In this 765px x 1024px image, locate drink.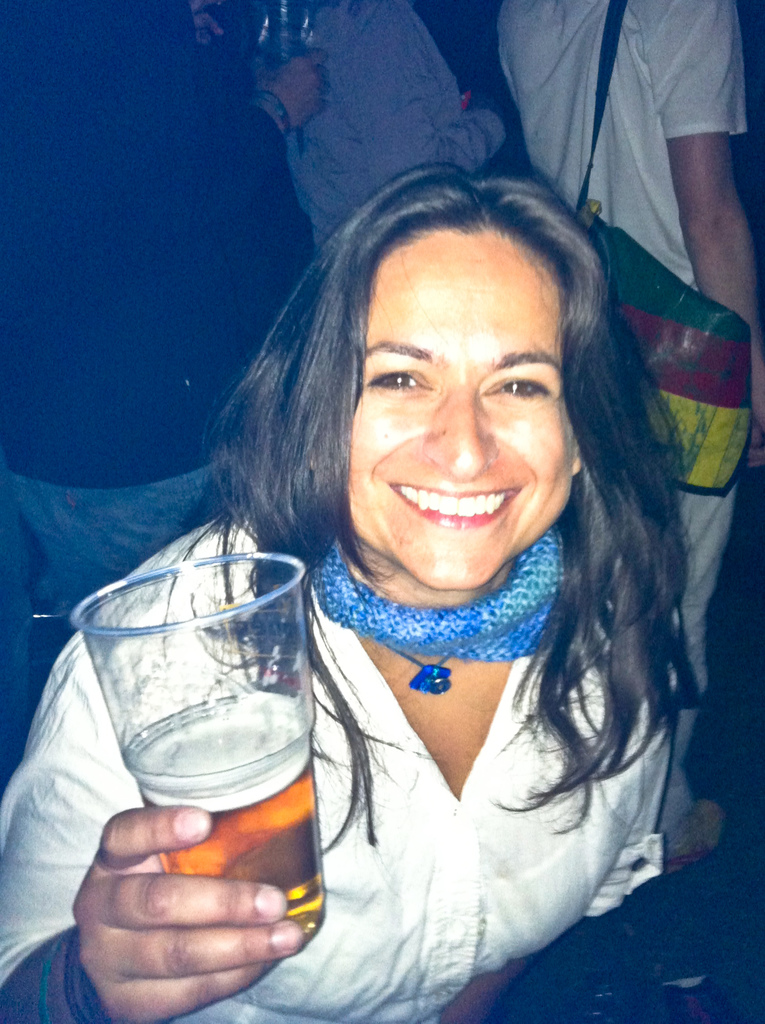
Bounding box: pyautogui.locateOnScreen(49, 557, 351, 961).
